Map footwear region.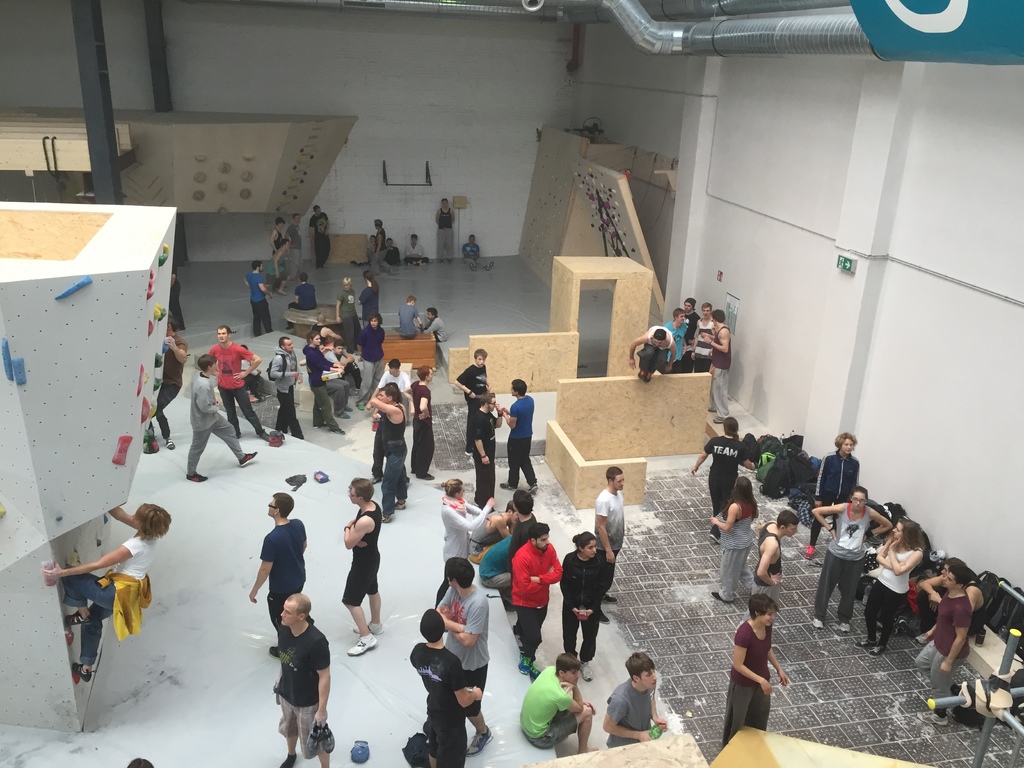
Mapped to (x1=529, y1=483, x2=538, y2=493).
